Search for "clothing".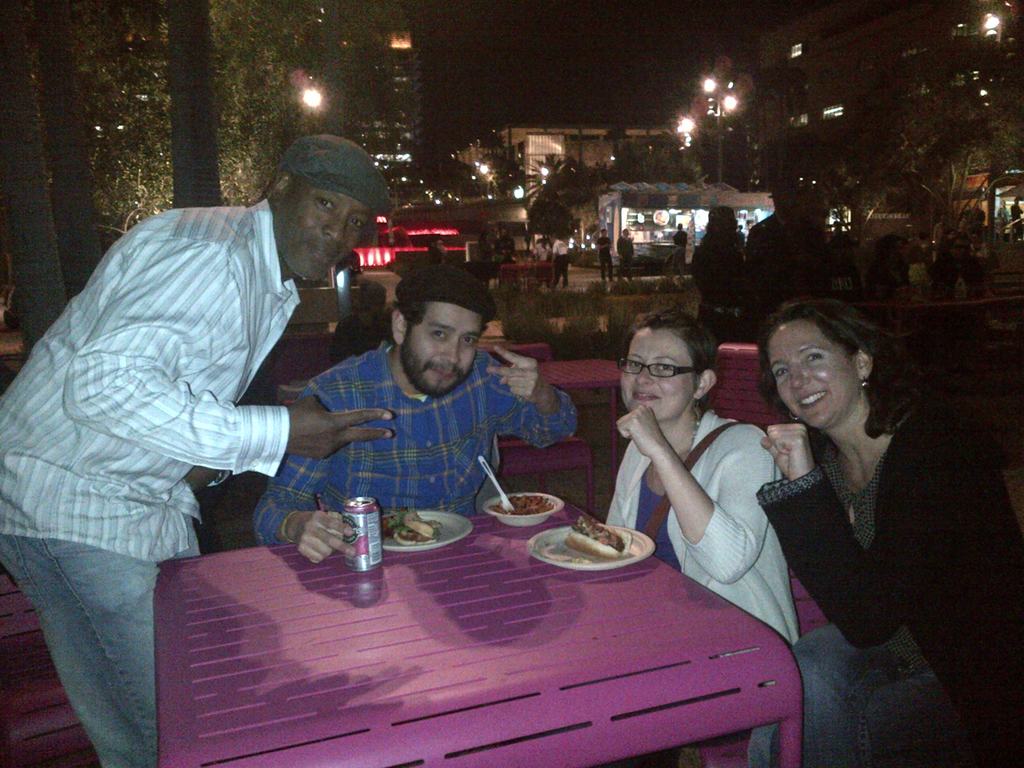
Found at 554 241 569 289.
